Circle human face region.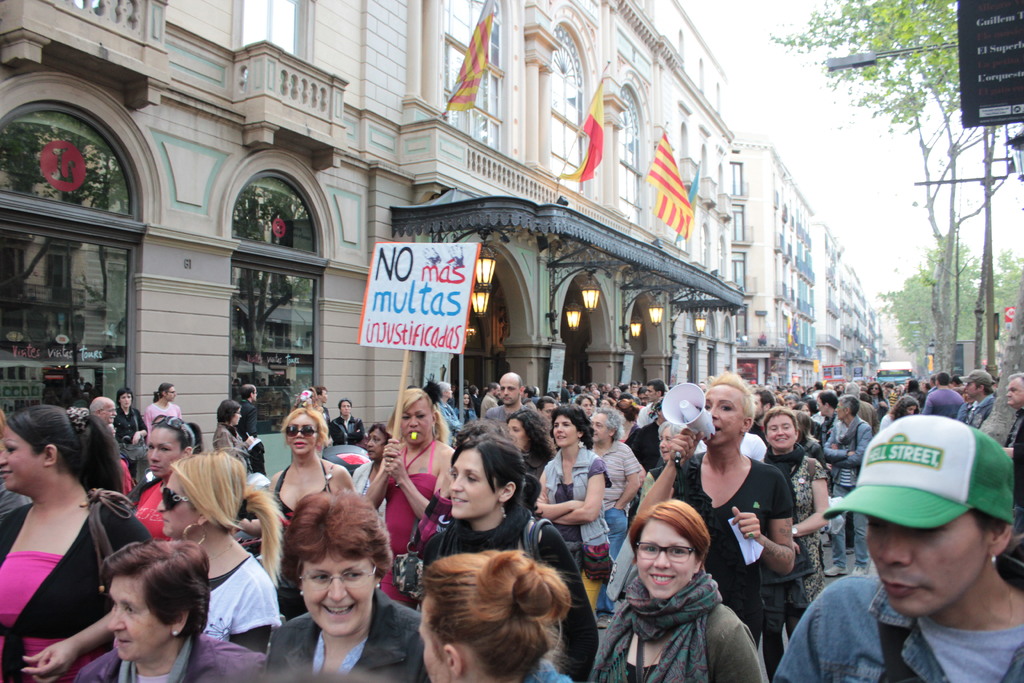
Region: select_region(449, 452, 493, 516).
